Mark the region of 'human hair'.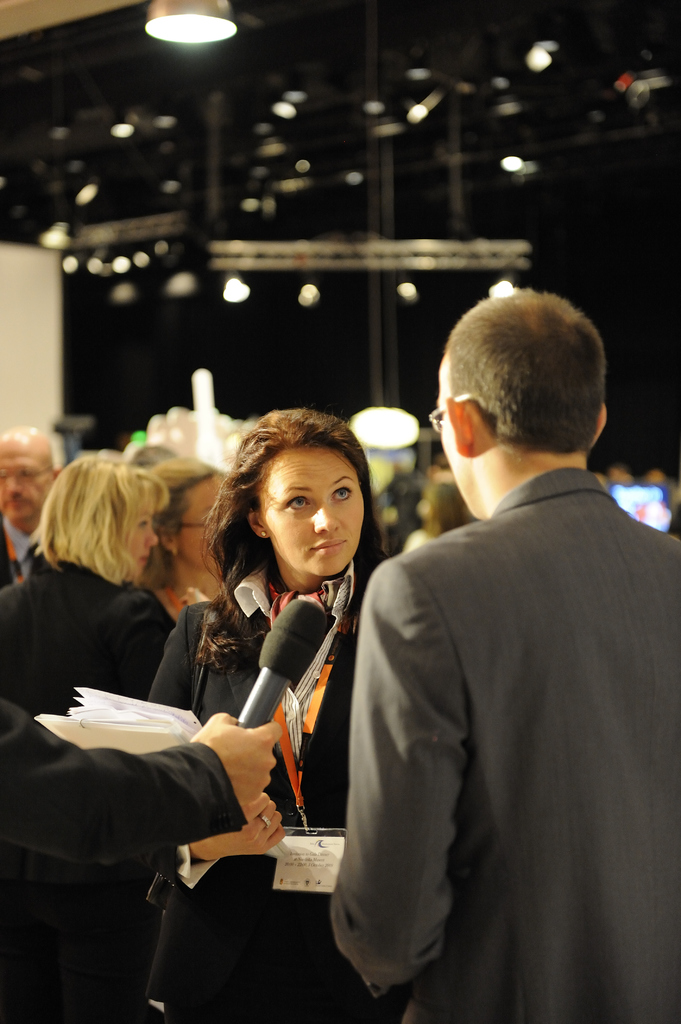
Region: [left=445, top=295, right=604, bottom=449].
